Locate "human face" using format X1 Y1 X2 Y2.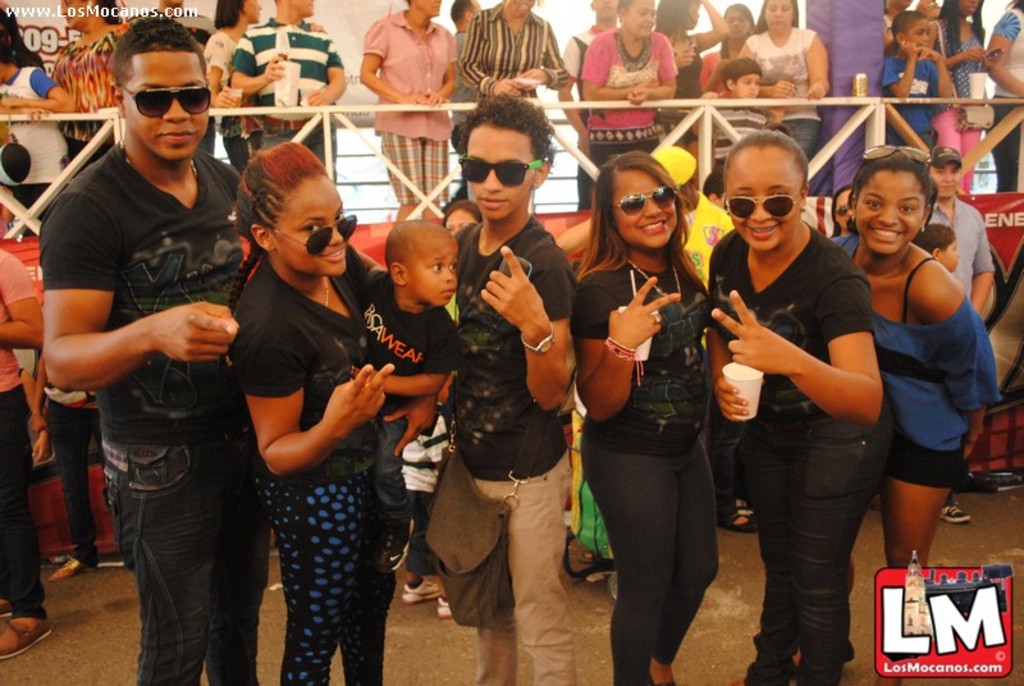
856 174 924 255.
